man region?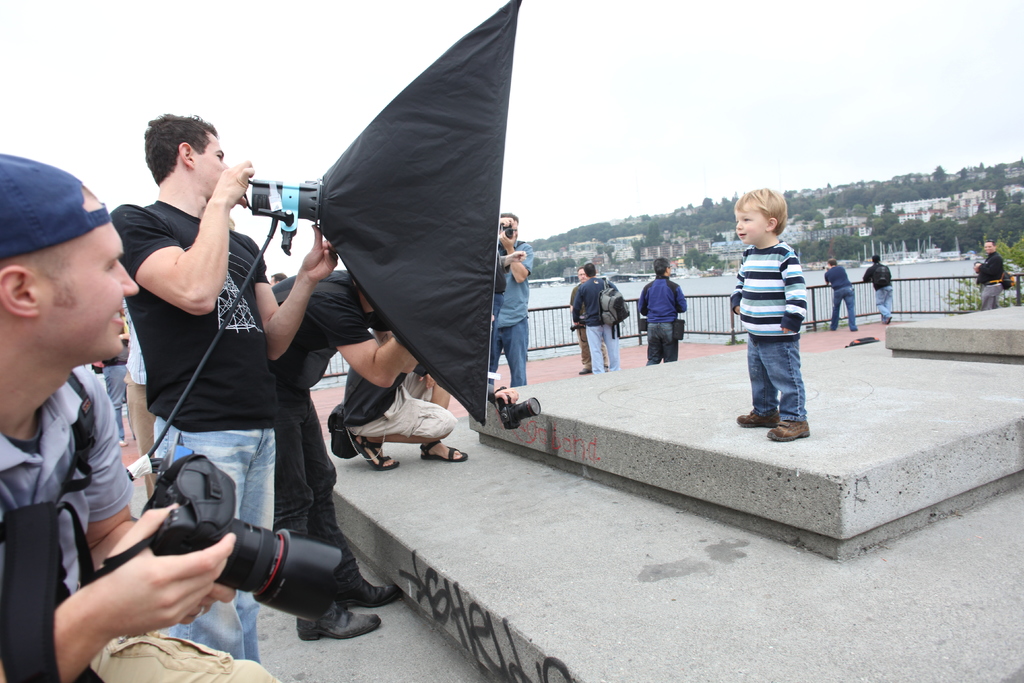
(left=822, top=259, right=855, bottom=329)
